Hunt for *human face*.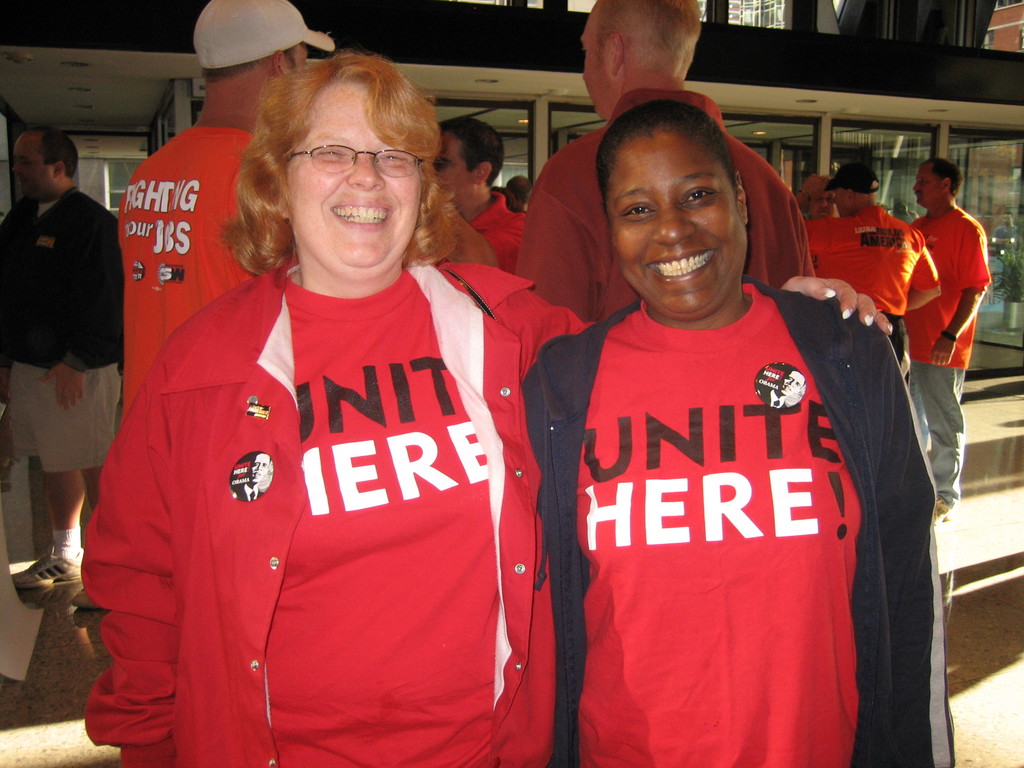
Hunted down at (x1=289, y1=40, x2=308, y2=85).
